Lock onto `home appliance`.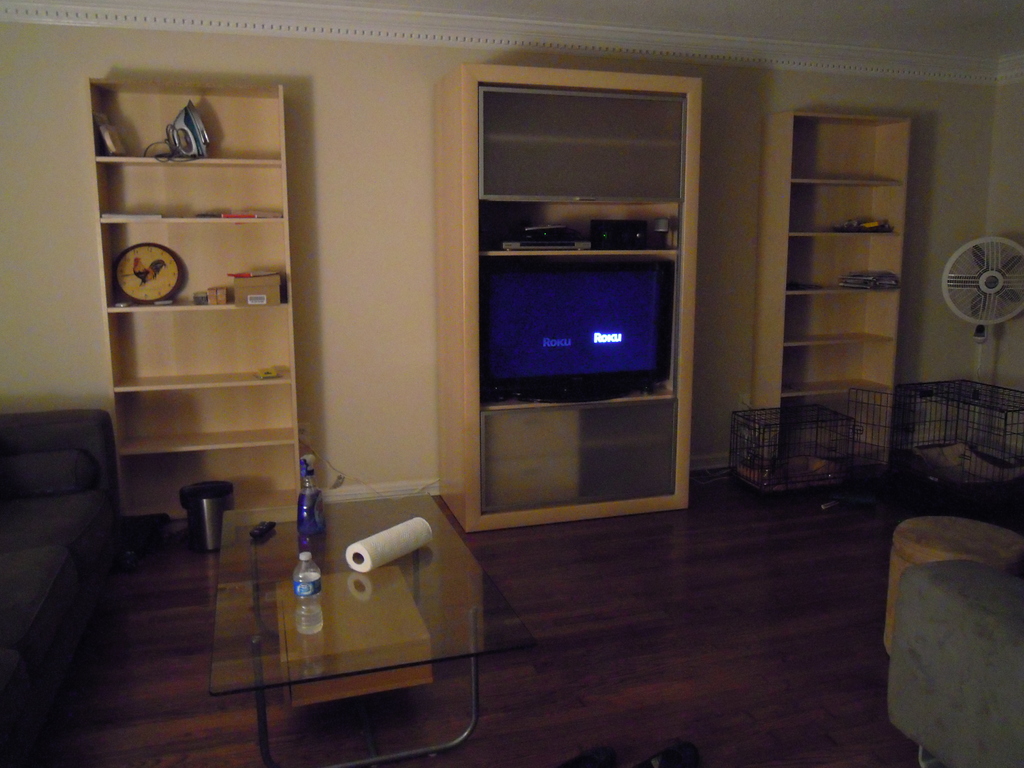
Locked: pyautogui.locateOnScreen(940, 236, 1023, 446).
